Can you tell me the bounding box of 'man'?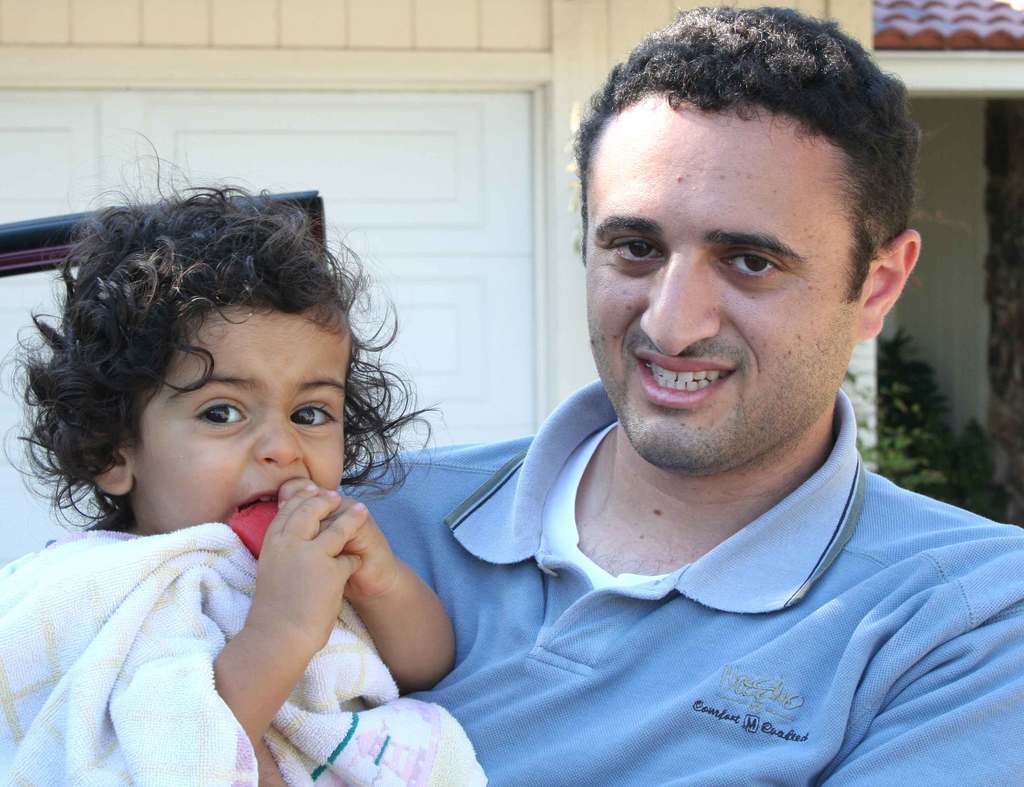
[348, 0, 1020, 783].
